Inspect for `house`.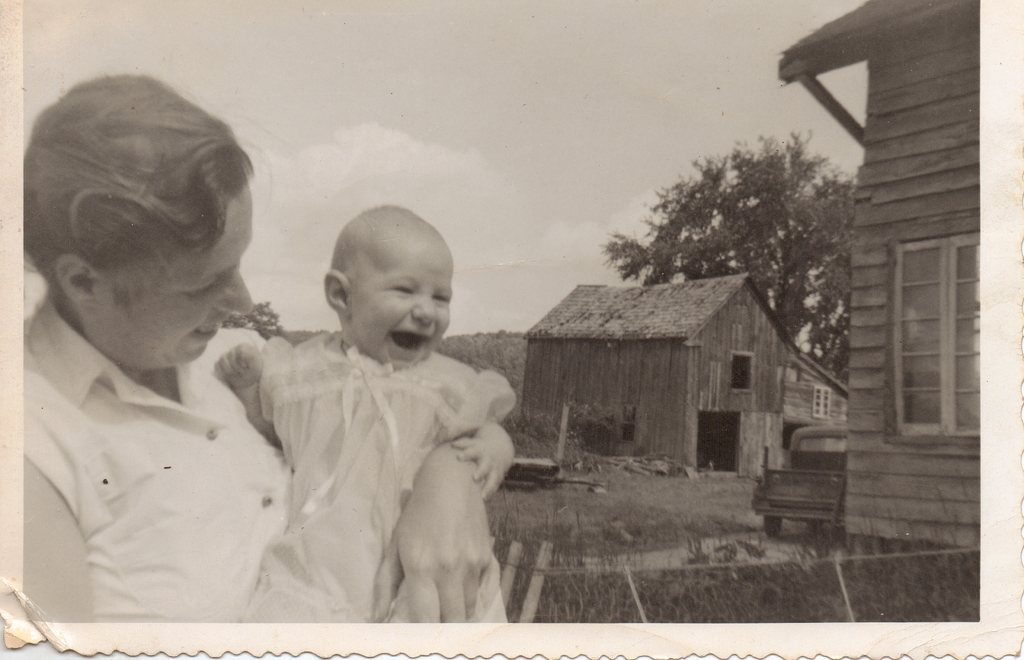
Inspection: box(781, 0, 985, 552).
